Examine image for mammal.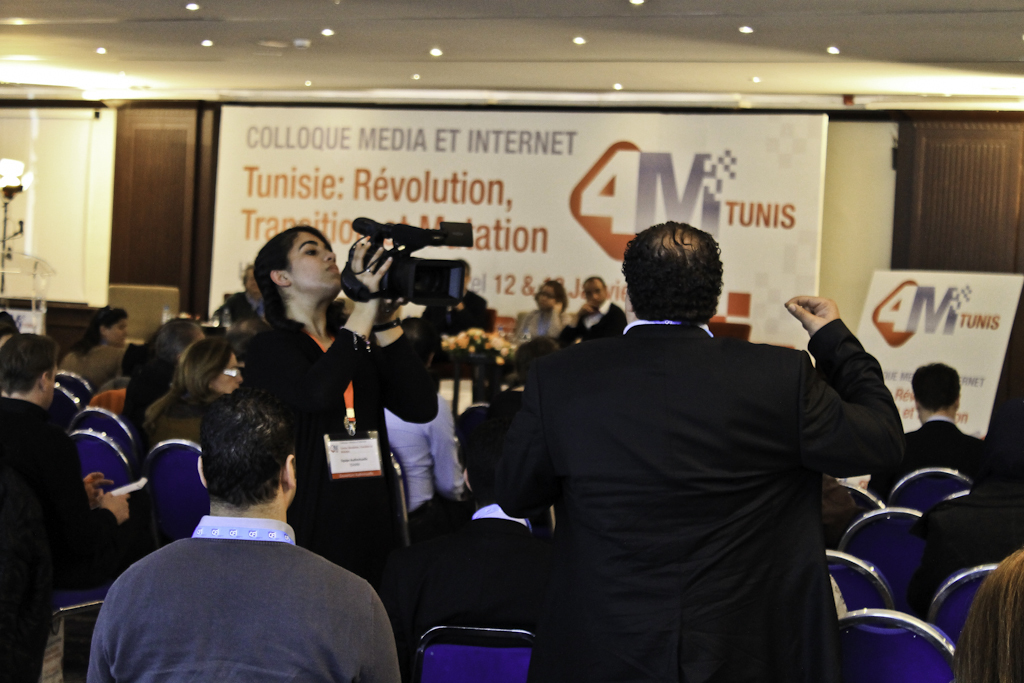
Examination result: 864,357,982,504.
